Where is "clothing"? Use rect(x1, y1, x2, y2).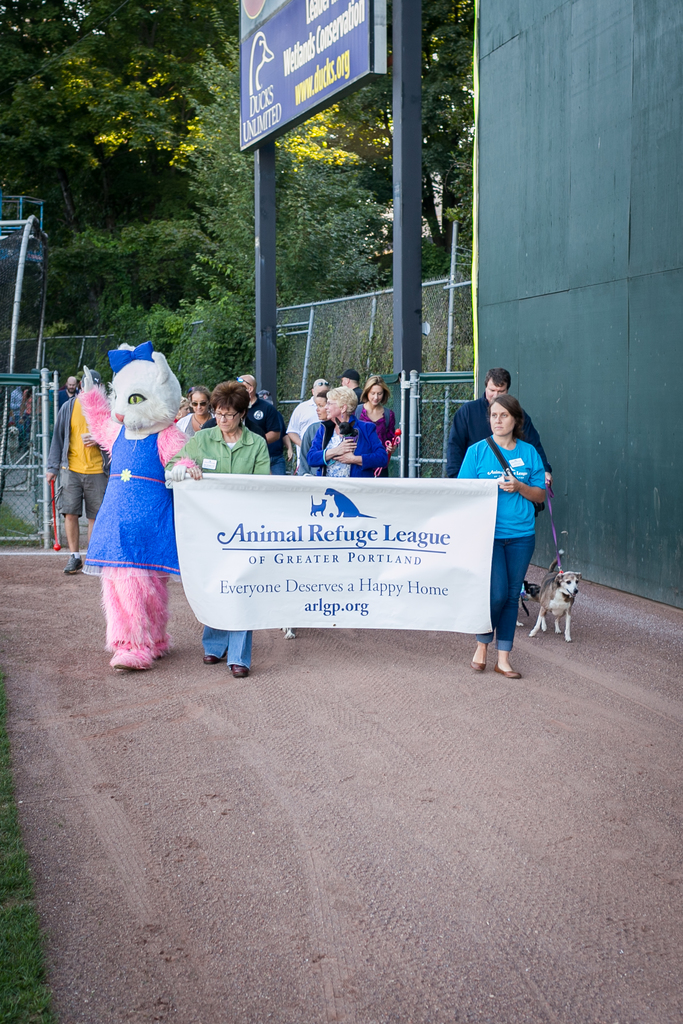
rect(451, 390, 553, 468).
